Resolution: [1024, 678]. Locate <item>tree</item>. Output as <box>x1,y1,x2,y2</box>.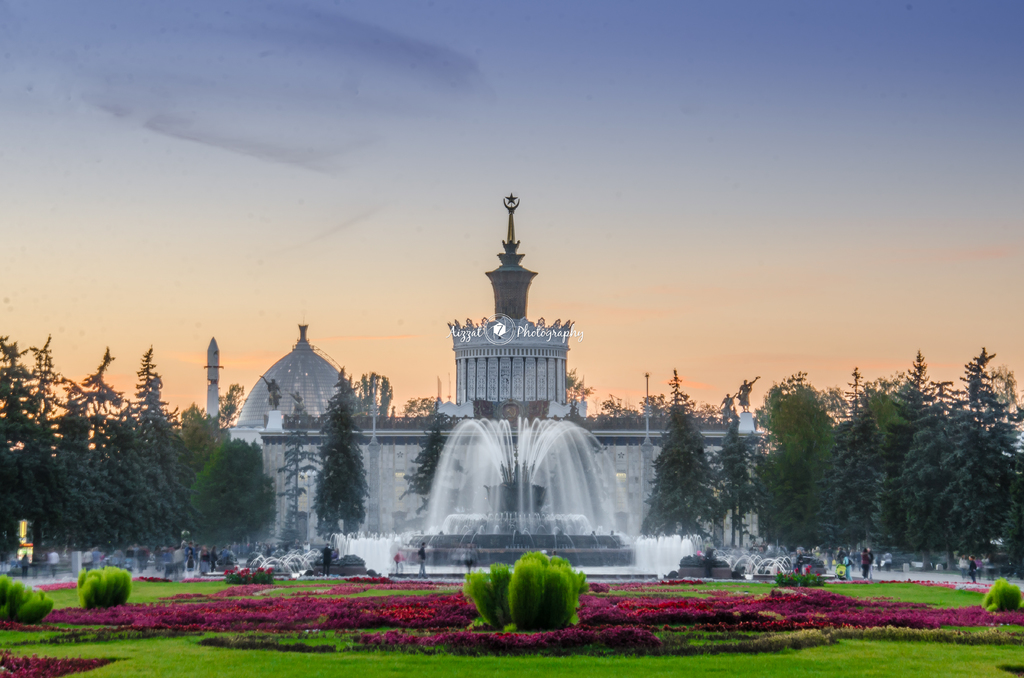
<box>406,400,460,426</box>.
